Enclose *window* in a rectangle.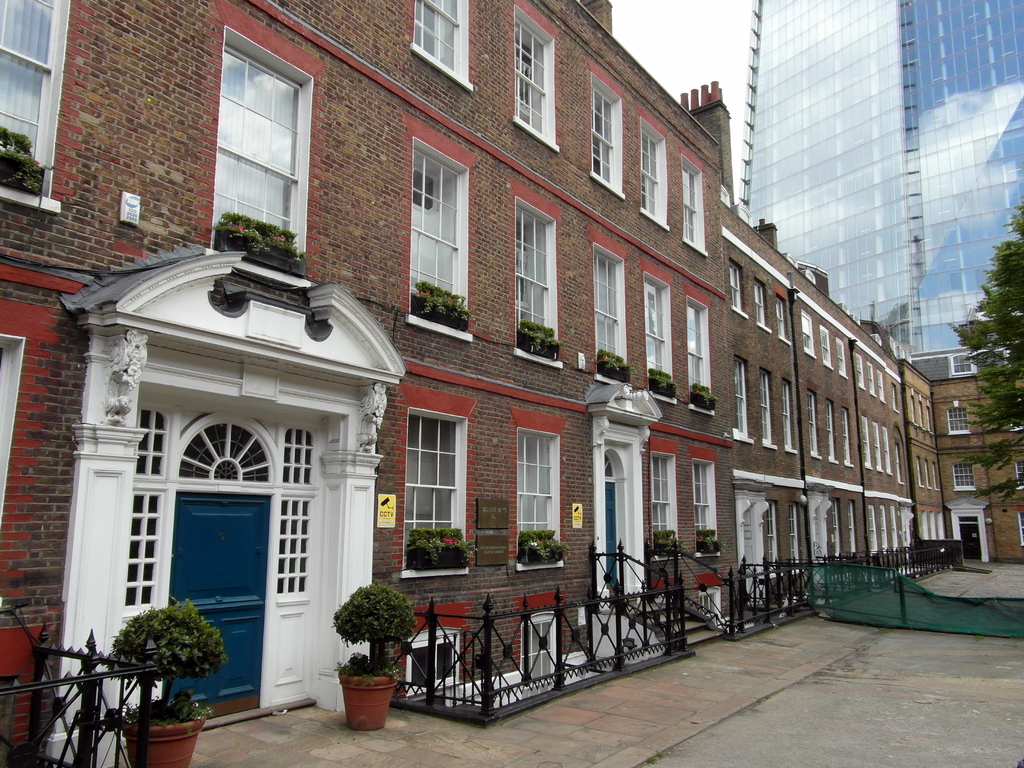
BBox(849, 496, 858, 547).
